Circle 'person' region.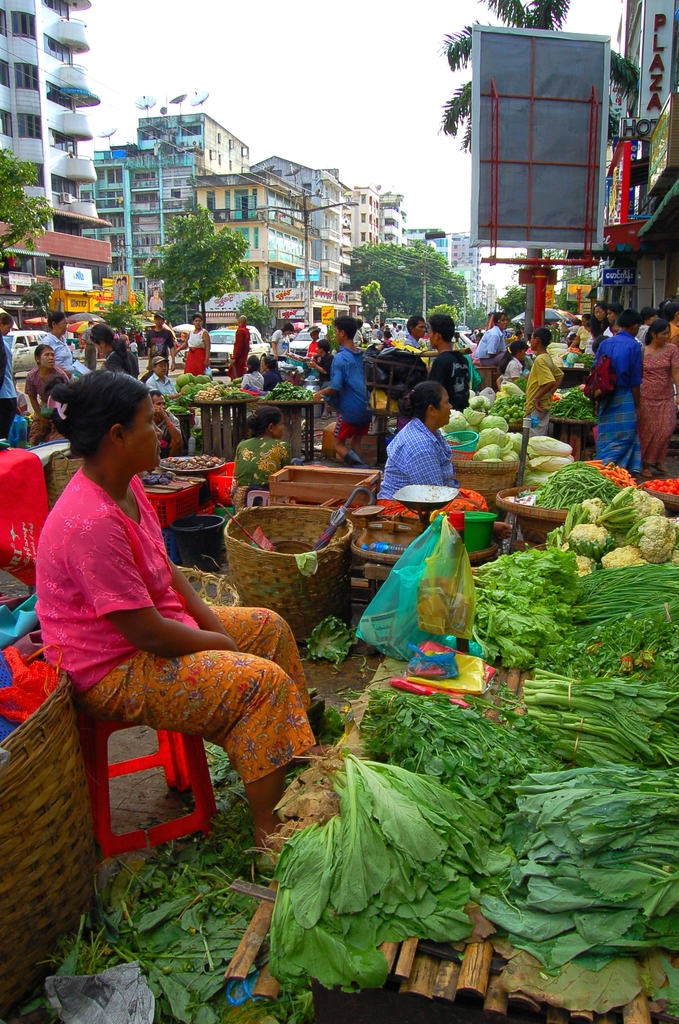
Region: [87,321,143,378].
